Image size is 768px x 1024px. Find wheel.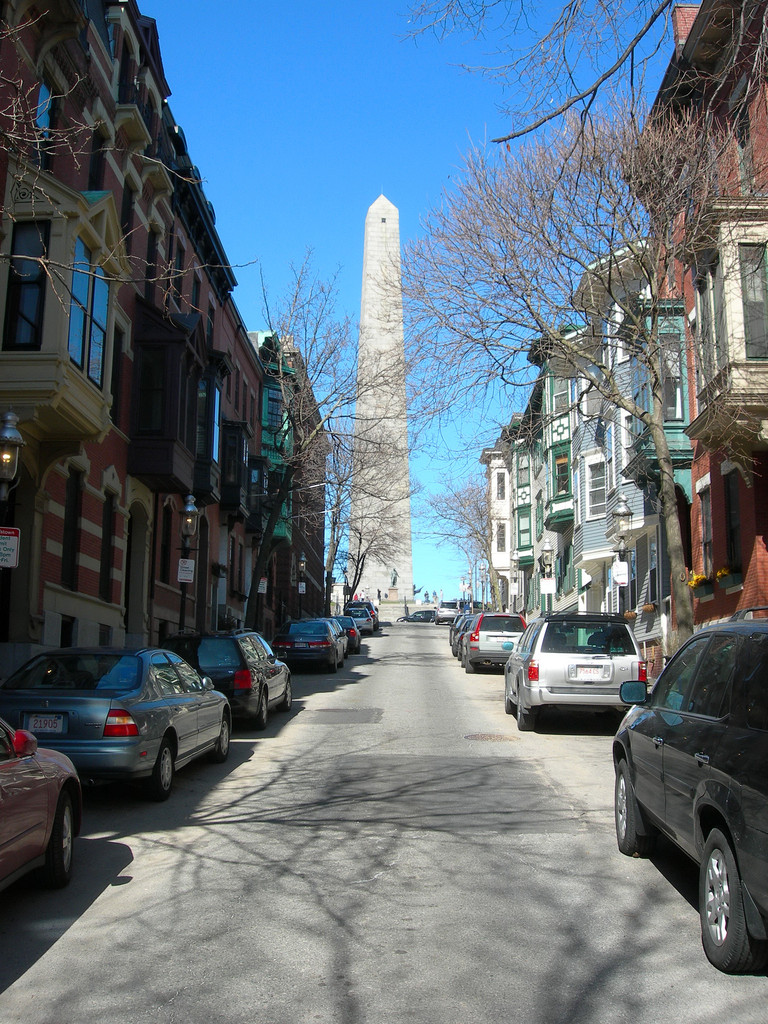
(276, 681, 289, 709).
